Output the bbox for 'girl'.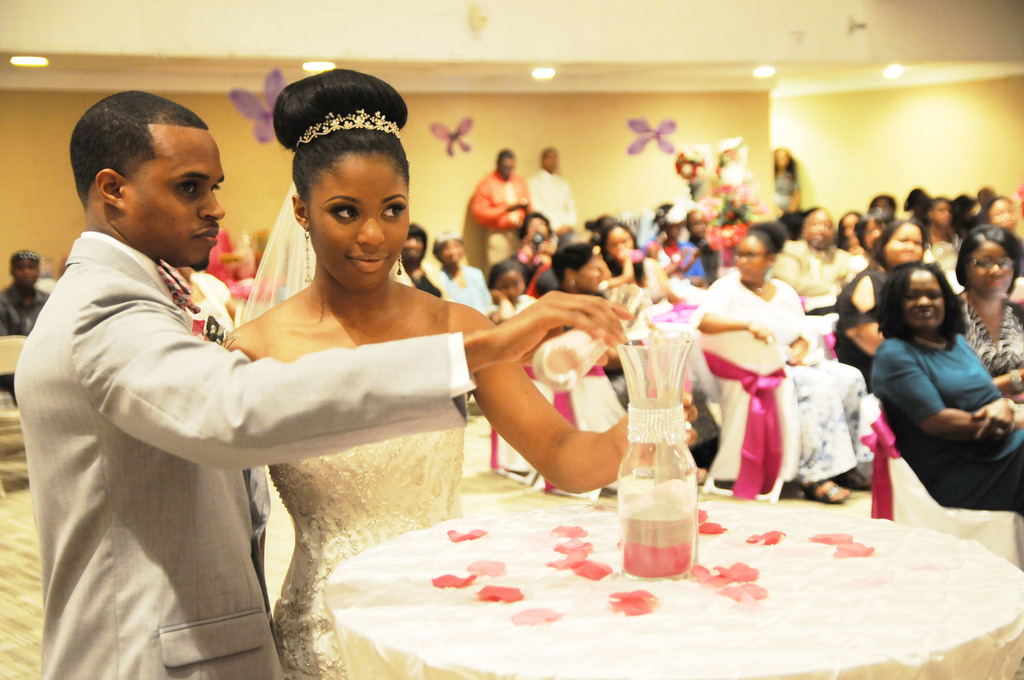
Rect(861, 207, 900, 254).
